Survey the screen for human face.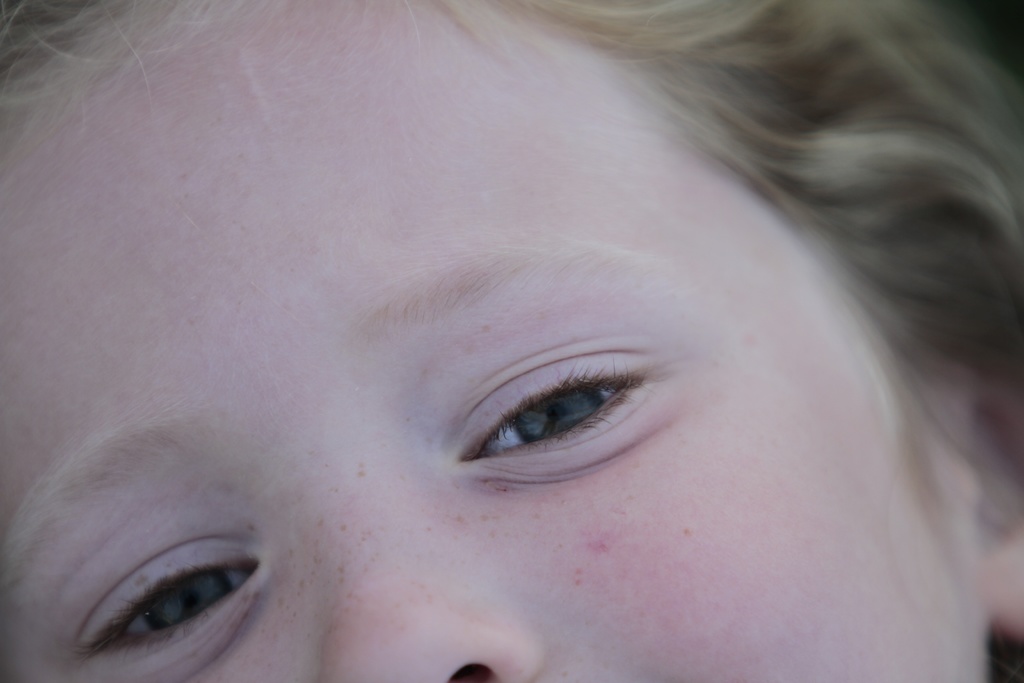
Survey found: bbox(18, 0, 1023, 682).
